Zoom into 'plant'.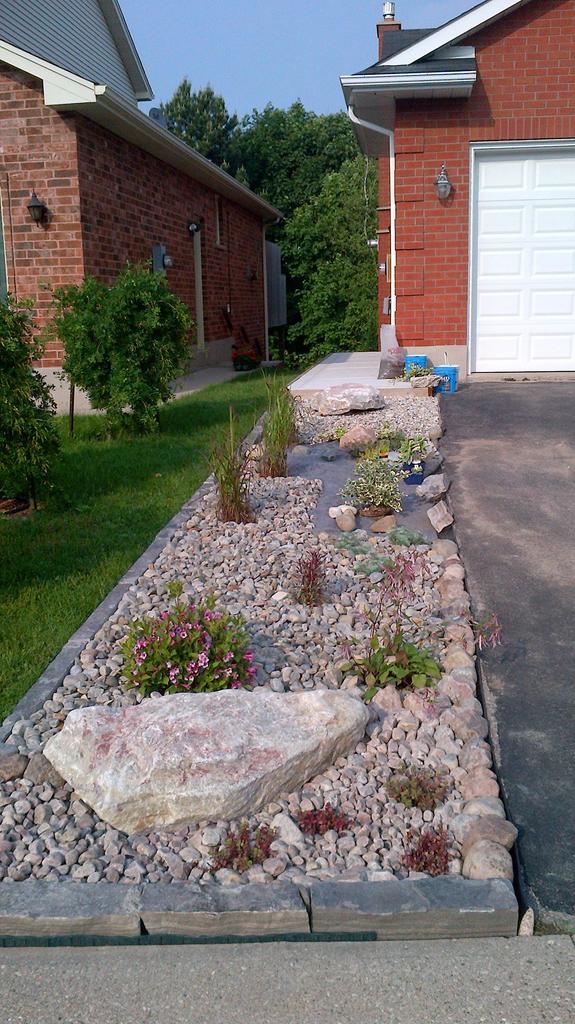
Zoom target: l=261, t=384, r=287, b=481.
